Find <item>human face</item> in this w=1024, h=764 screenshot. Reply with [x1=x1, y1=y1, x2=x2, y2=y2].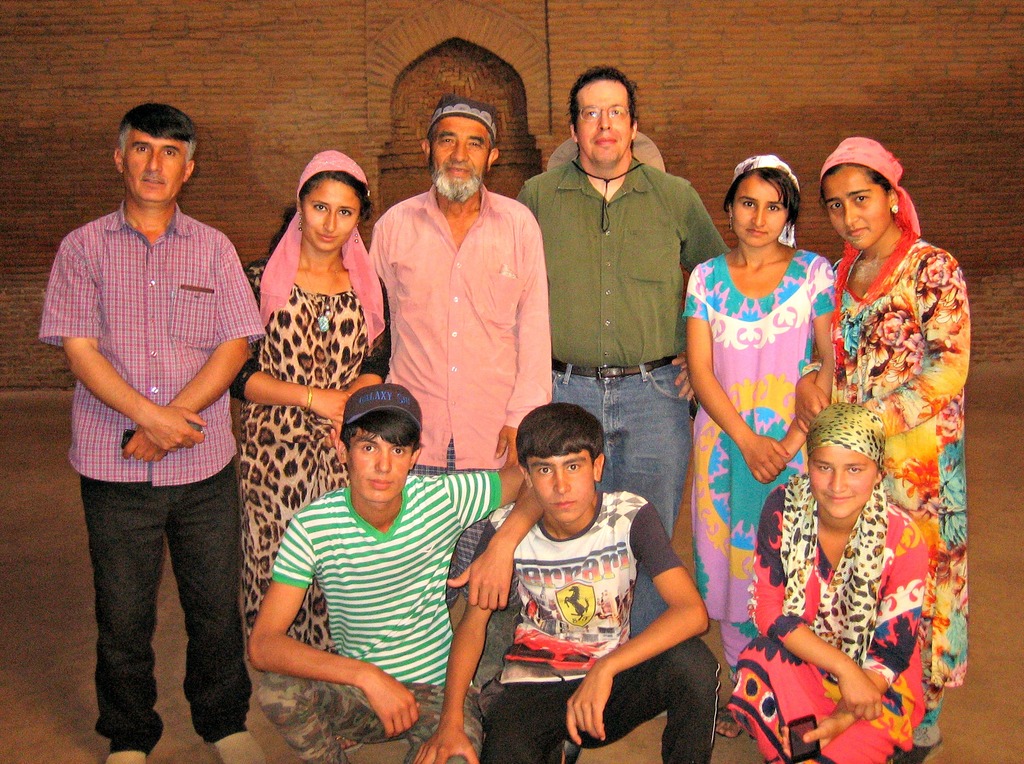
[x1=808, y1=435, x2=874, y2=520].
